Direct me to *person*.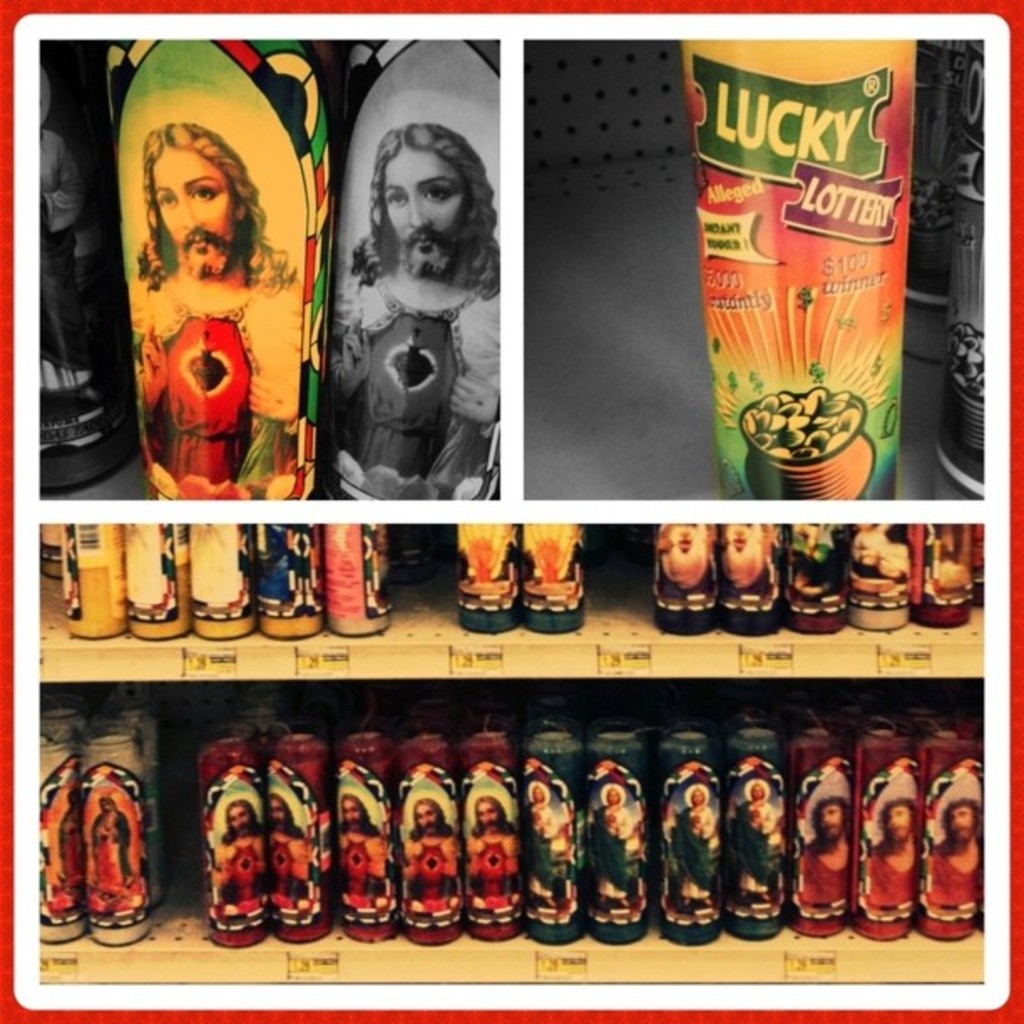
Direction: Rect(524, 780, 566, 914).
